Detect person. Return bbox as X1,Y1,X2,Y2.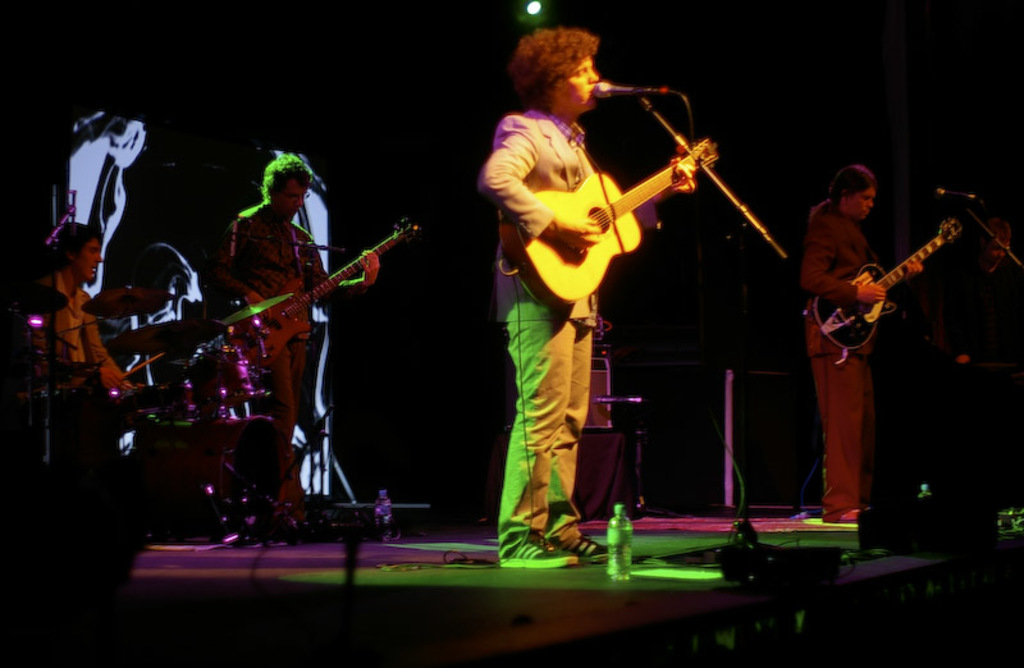
796,165,918,522.
